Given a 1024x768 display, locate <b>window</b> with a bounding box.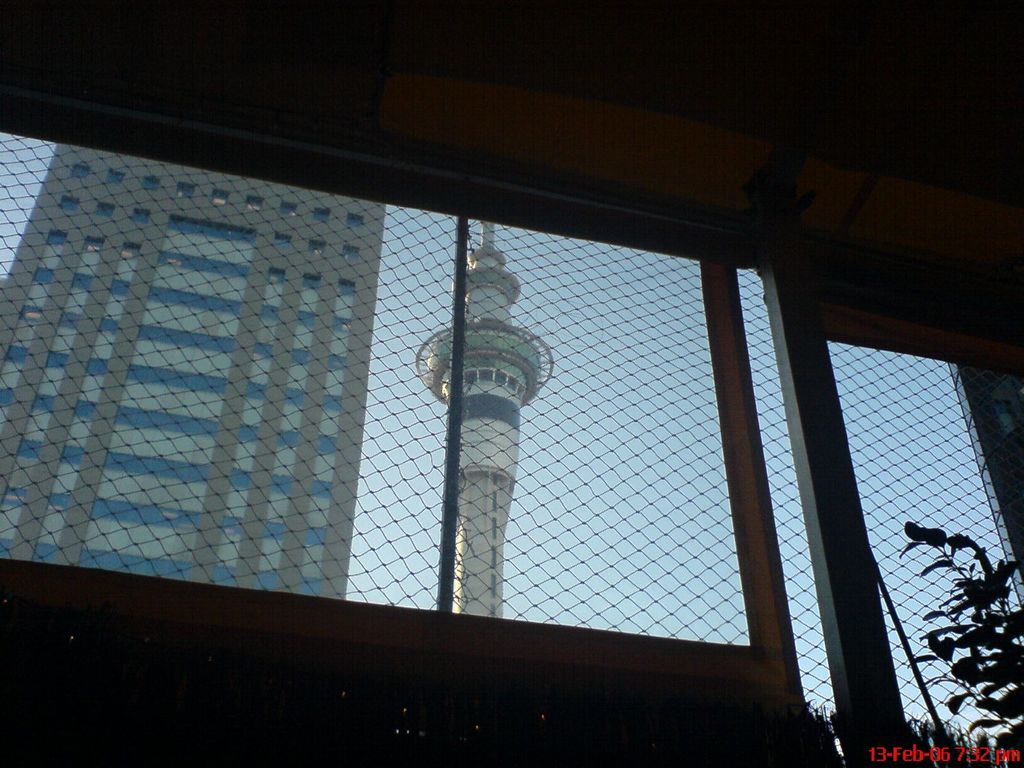
Located: <region>129, 365, 229, 399</region>.
